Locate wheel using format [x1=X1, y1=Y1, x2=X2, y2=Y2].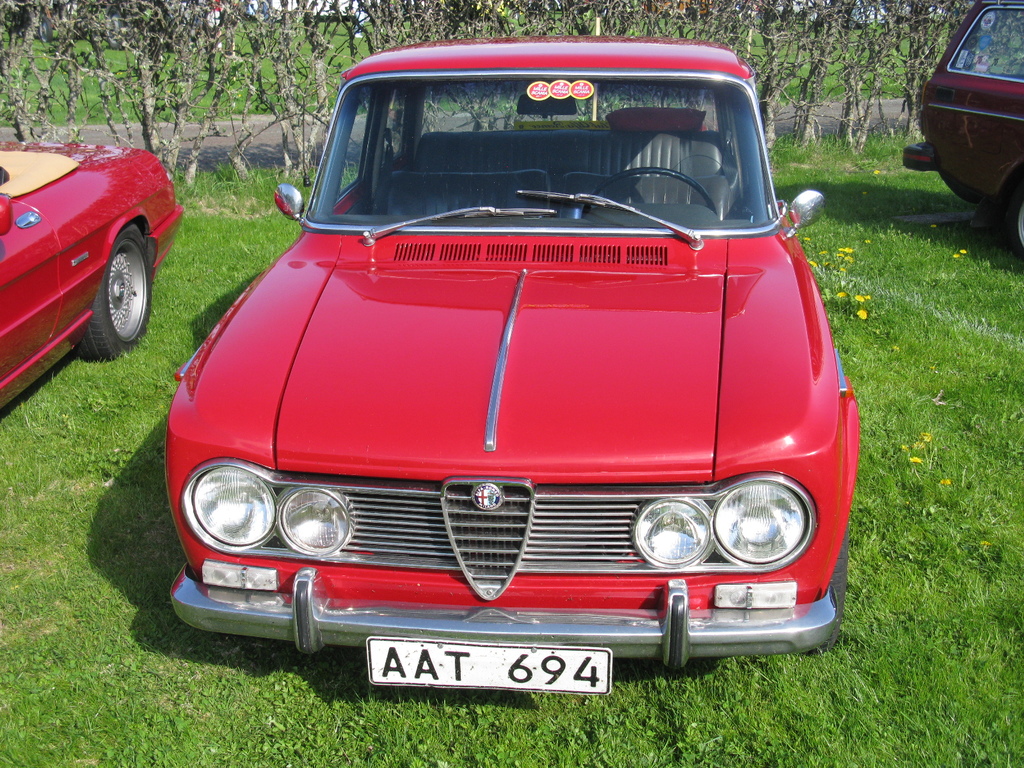
[x1=808, y1=529, x2=847, y2=658].
